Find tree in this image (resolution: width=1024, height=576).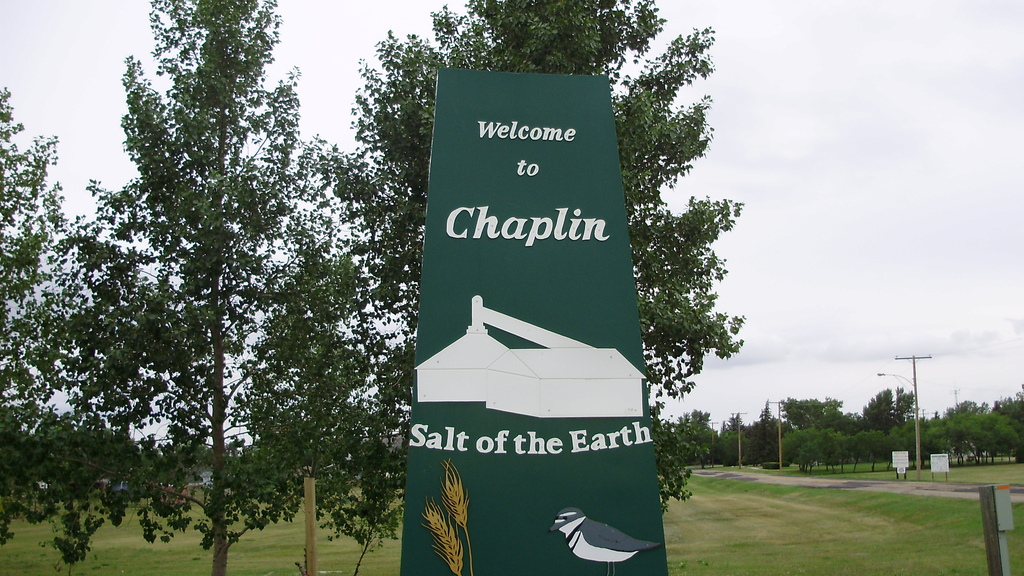
325/0/745/545.
